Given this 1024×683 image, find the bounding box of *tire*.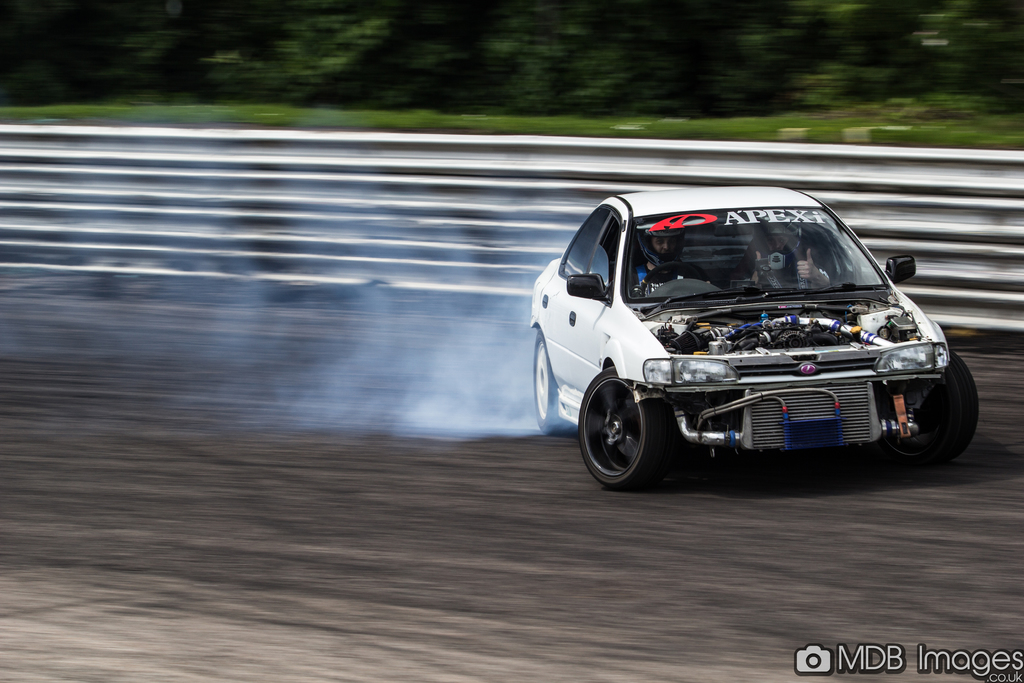
{"left": 534, "top": 334, "right": 572, "bottom": 434}.
